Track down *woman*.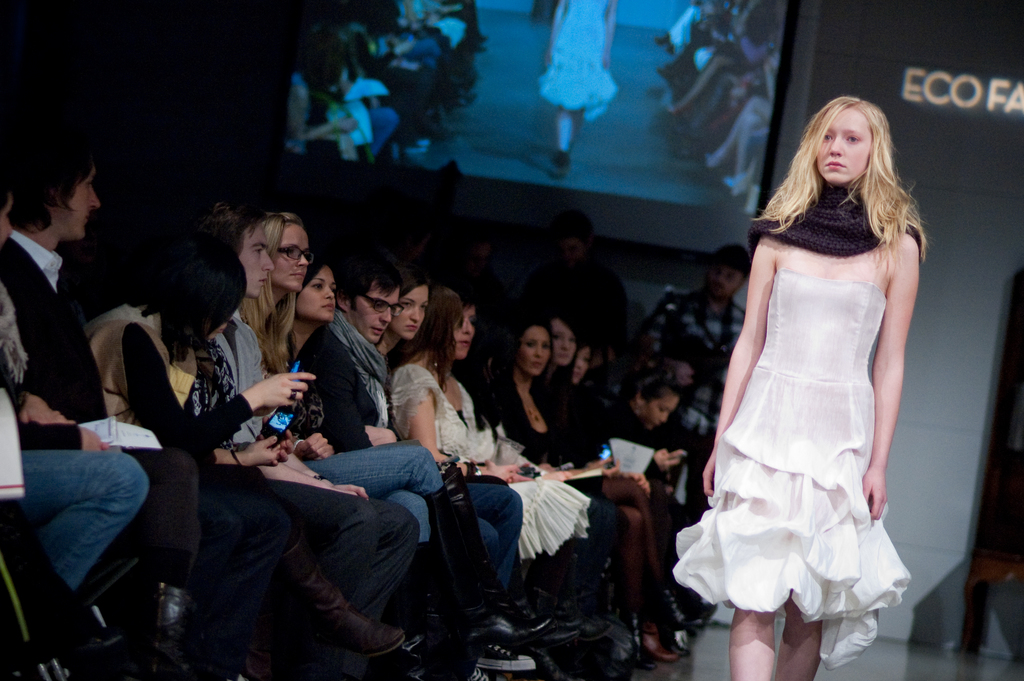
Tracked to (x1=684, y1=86, x2=935, y2=662).
